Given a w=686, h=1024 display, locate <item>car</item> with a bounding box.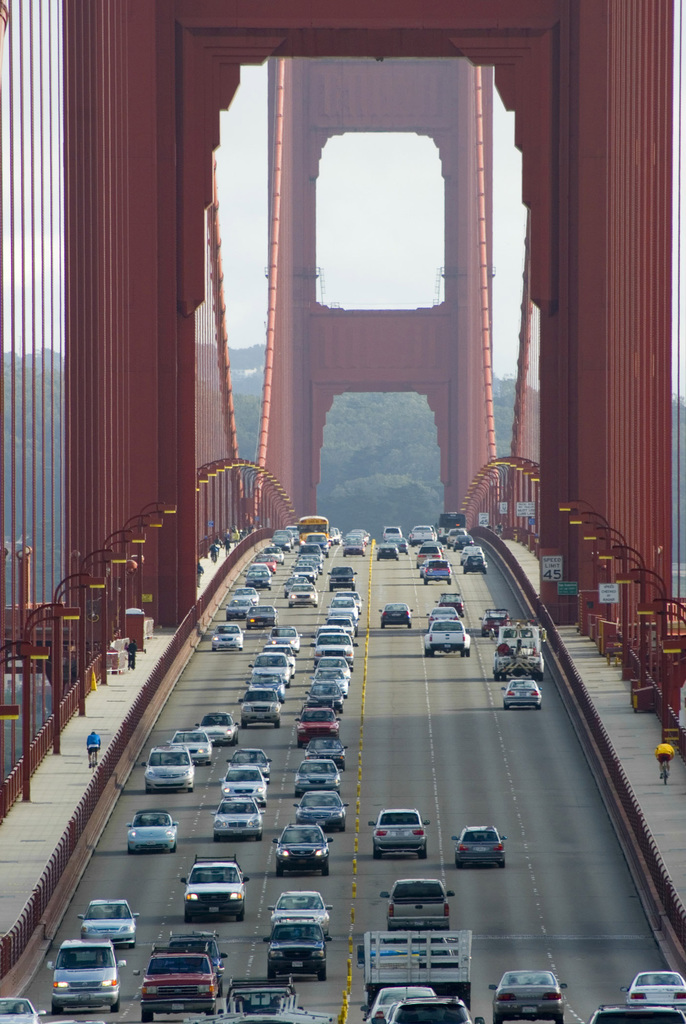
Located: BBox(213, 620, 245, 650).
